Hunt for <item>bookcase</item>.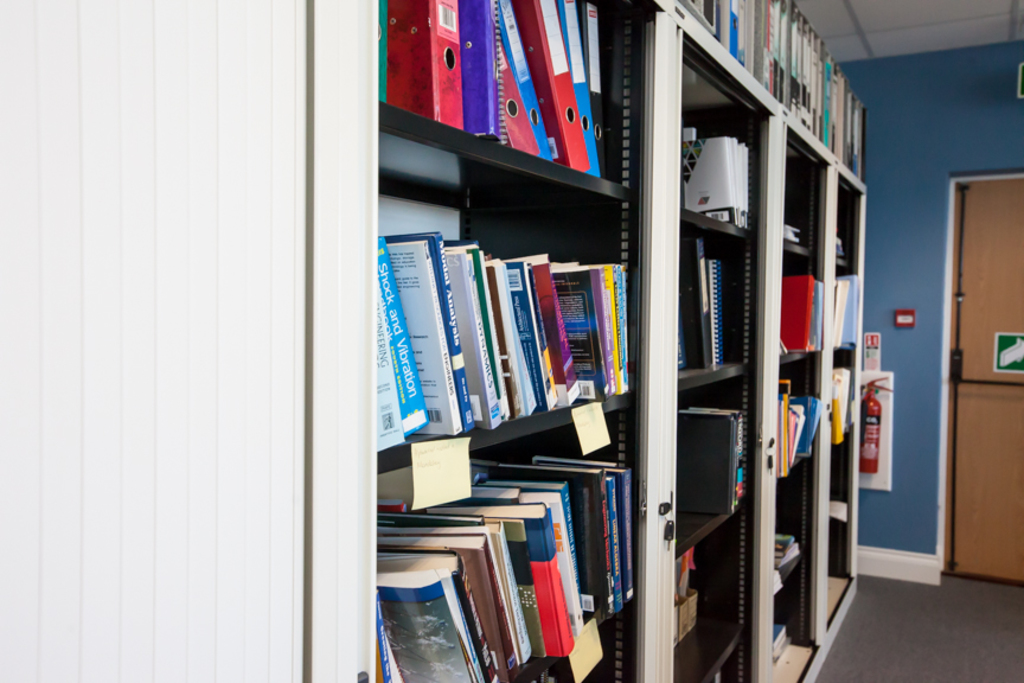
Hunted down at bbox=[244, 0, 945, 682].
